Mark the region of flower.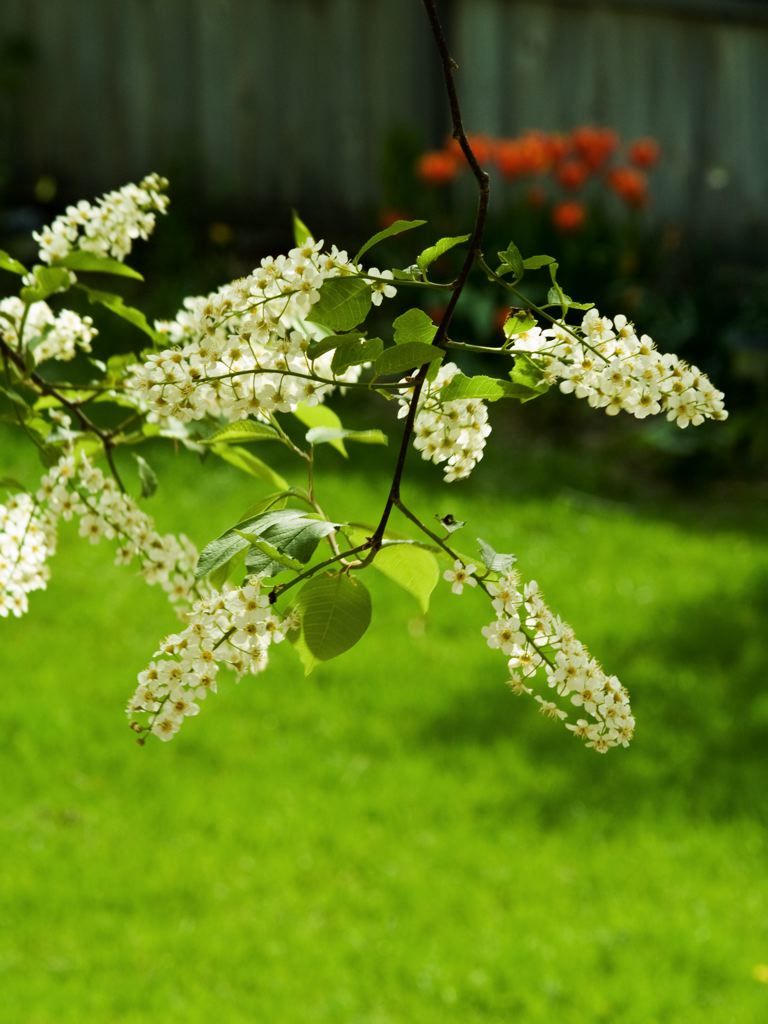
Region: bbox(0, 439, 226, 640).
